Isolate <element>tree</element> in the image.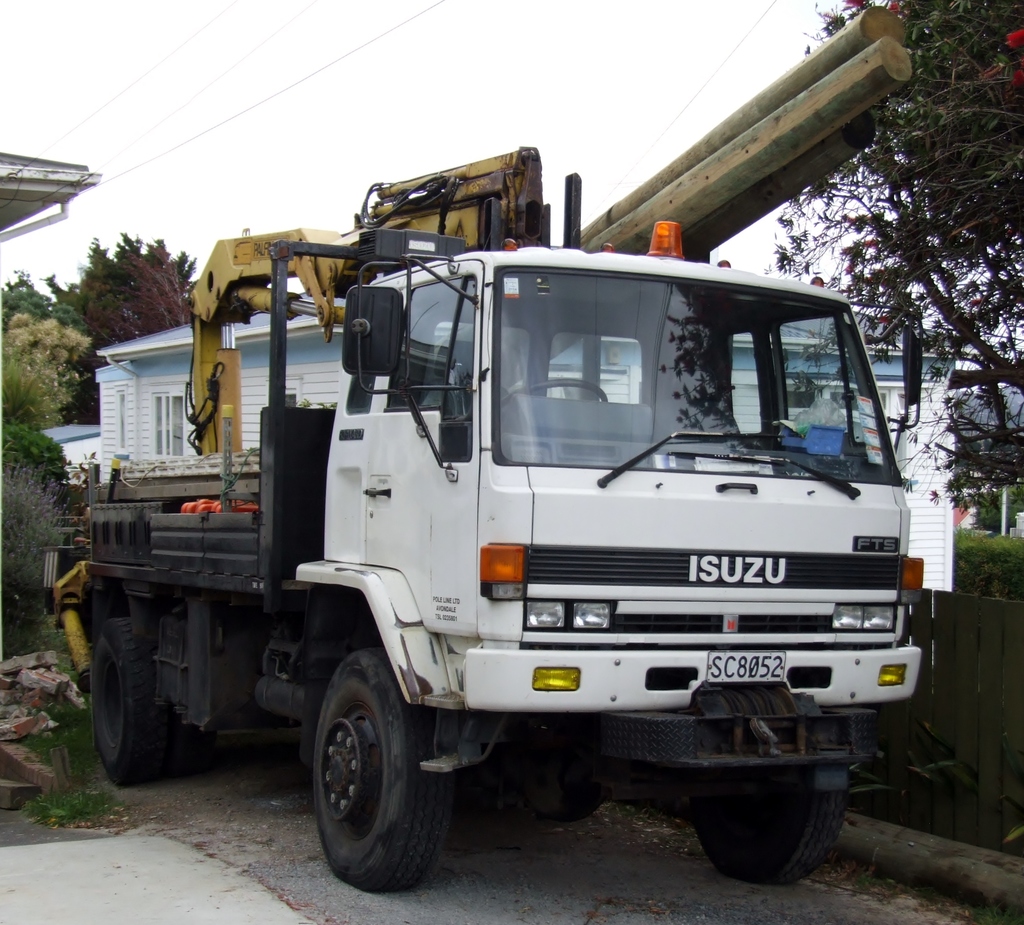
Isolated region: x1=61, y1=221, x2=175, y2=332.
